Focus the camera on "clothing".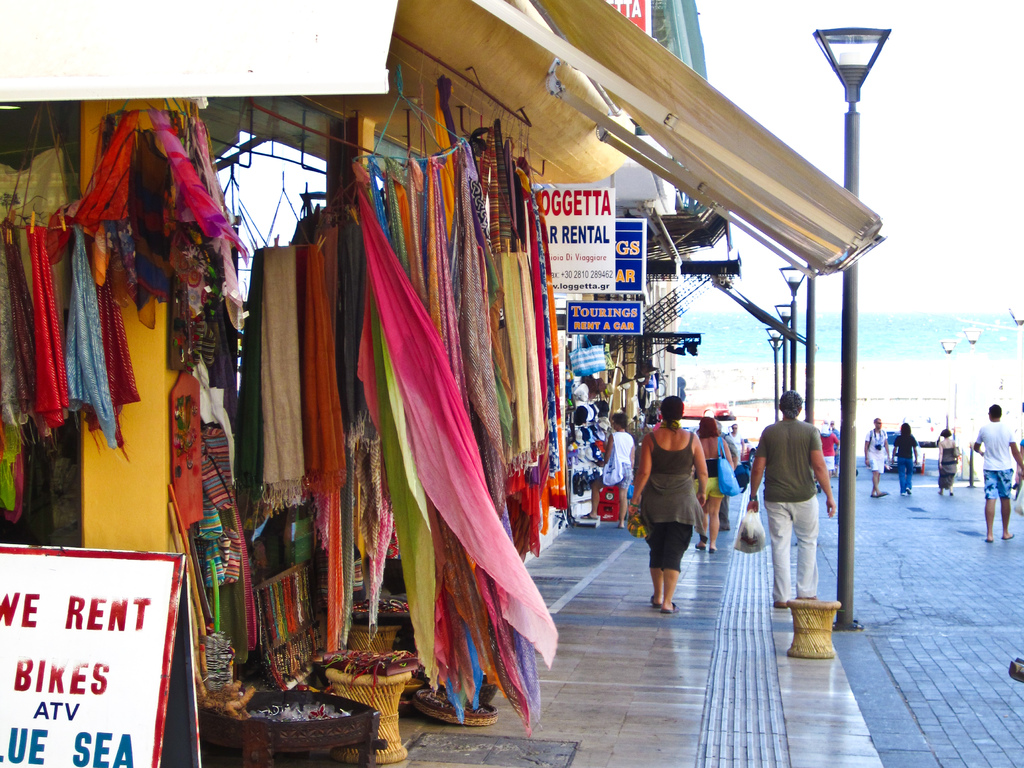
Focus region: [x1=573, y1=419, x2=591, y2=495].
